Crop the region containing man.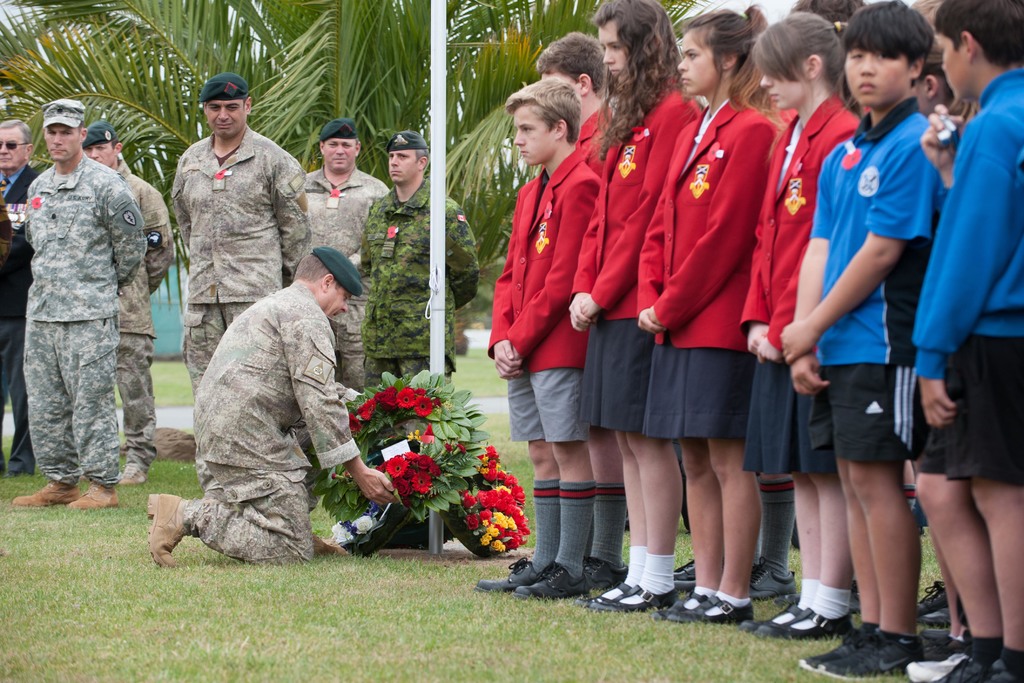
Crop region: x1=0, y1=117, x2=47, y2=483.
